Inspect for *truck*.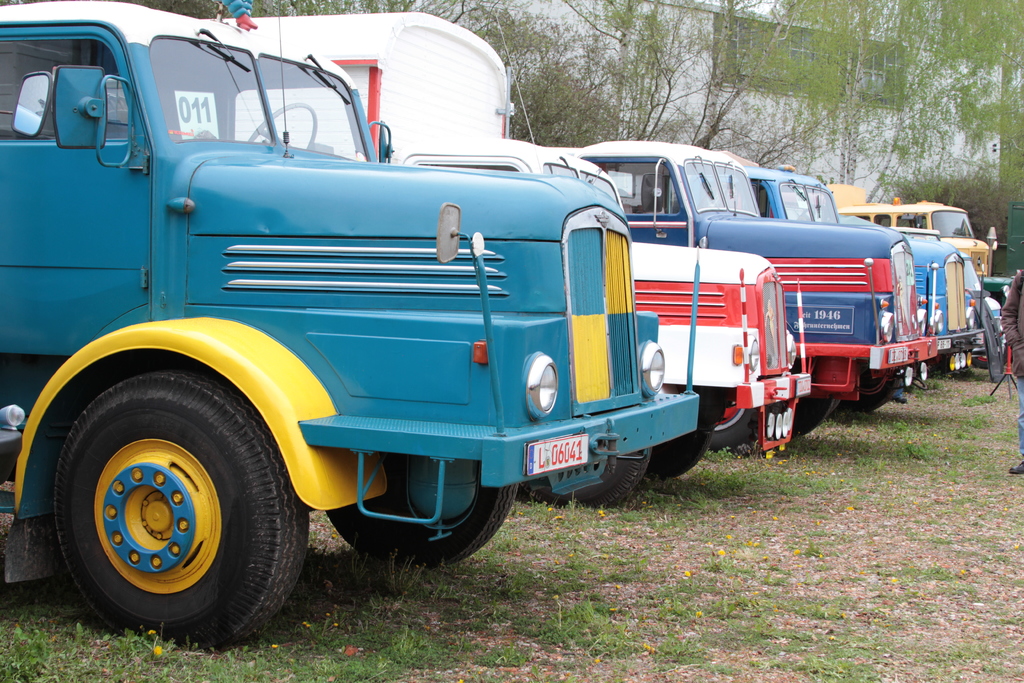
Inspection: (left=836, top=188, right=1023, bottom=363).
